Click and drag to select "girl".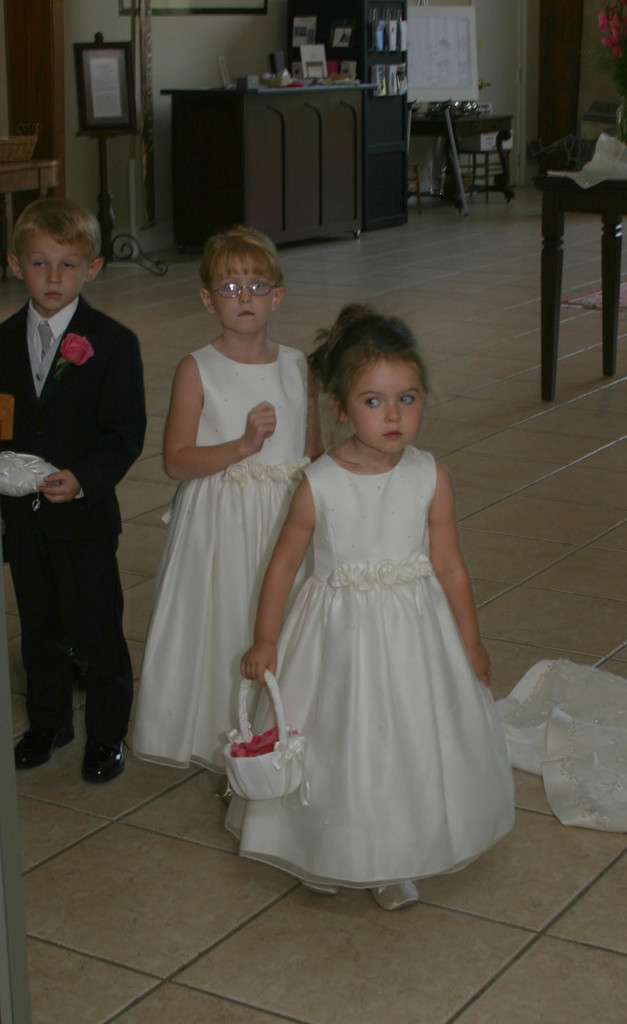
Selection: bbox=[213, 314, 525, 910].
